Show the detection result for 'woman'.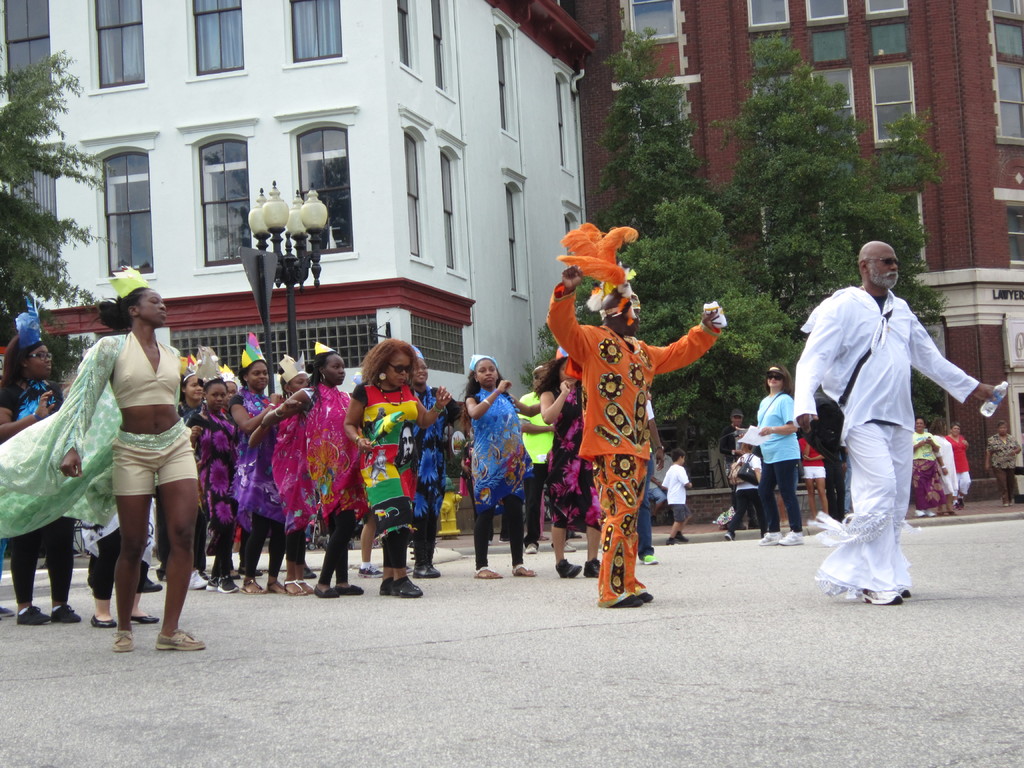
bbox=(221, 339, 293, 601).
